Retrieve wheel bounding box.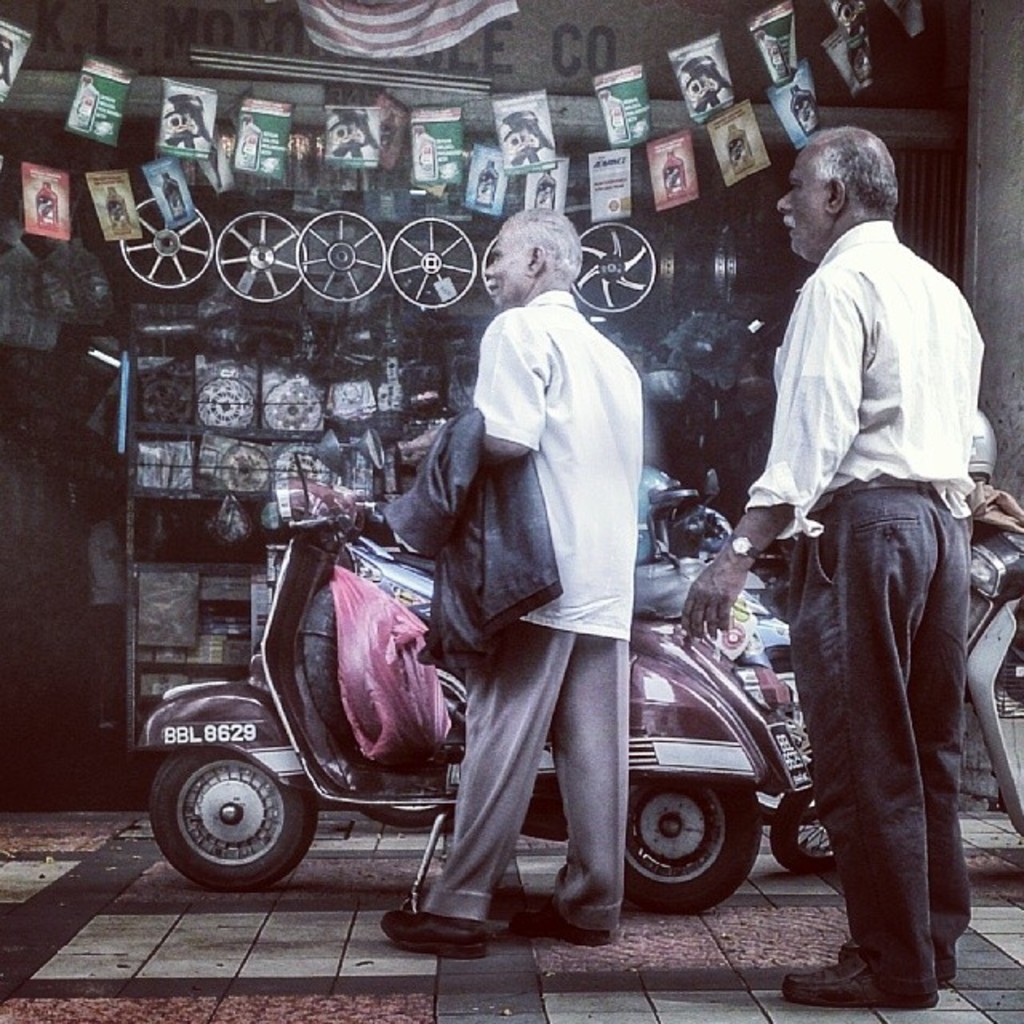
Bounding box: [568, 222, 650, 314].
